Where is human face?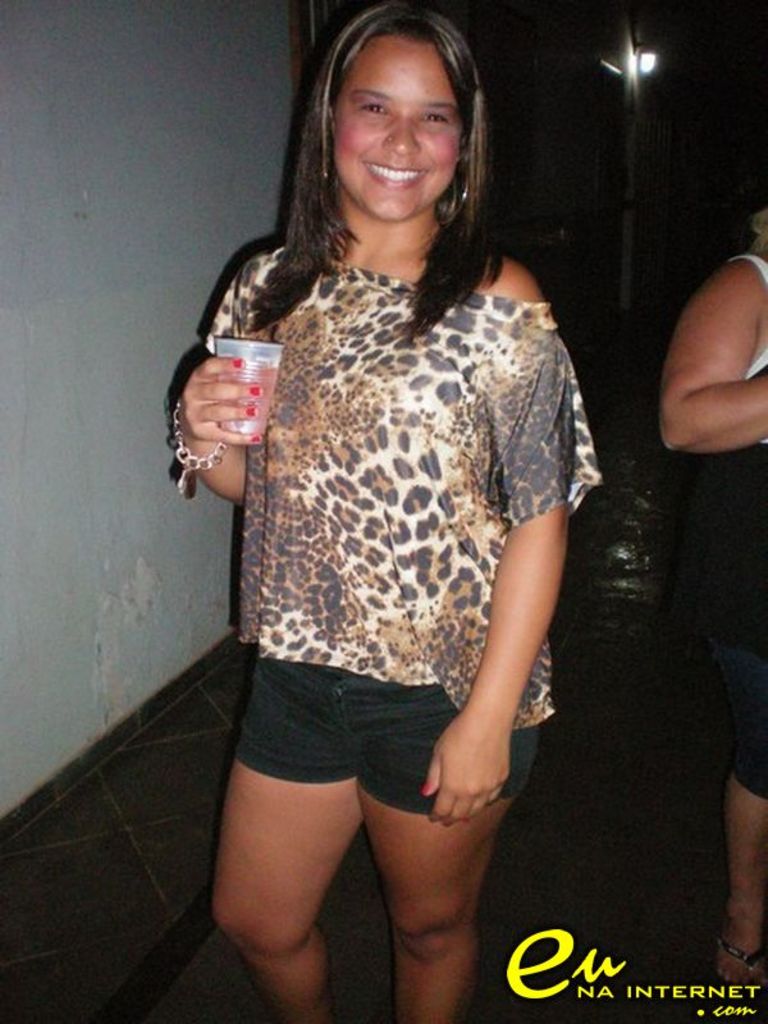
region(333, 35, 462, 219).
